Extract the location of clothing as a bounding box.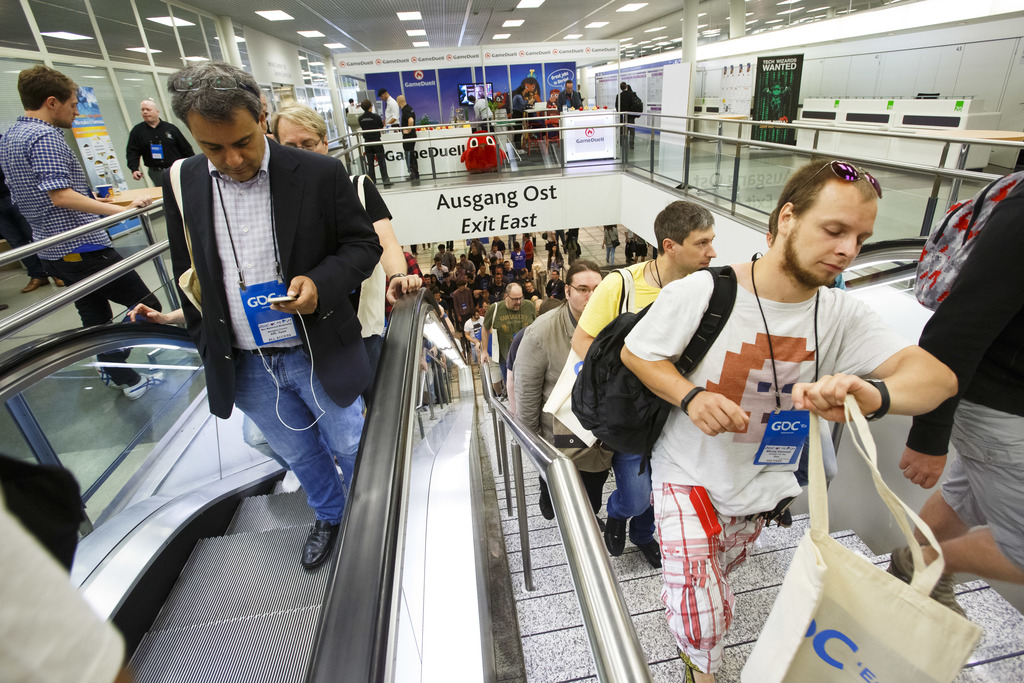
x1=391 y1=101 x2=415 y2=185.
